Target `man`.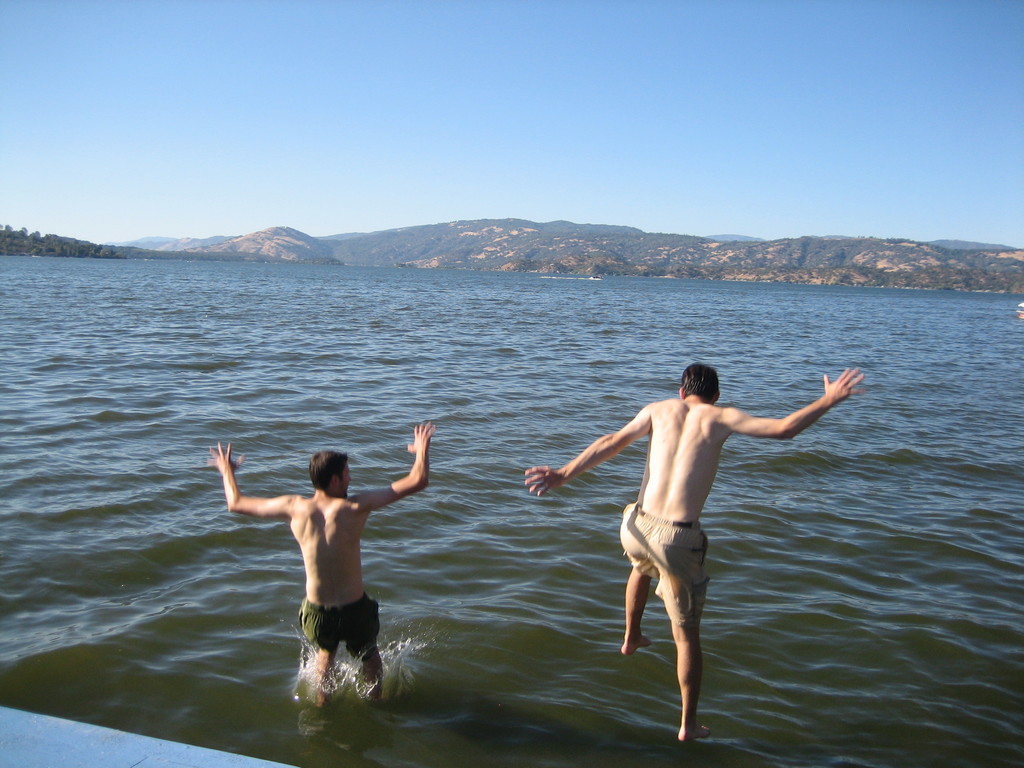
Target region: pyautogui.locateOnScreen(522, 368, 870, 741).
